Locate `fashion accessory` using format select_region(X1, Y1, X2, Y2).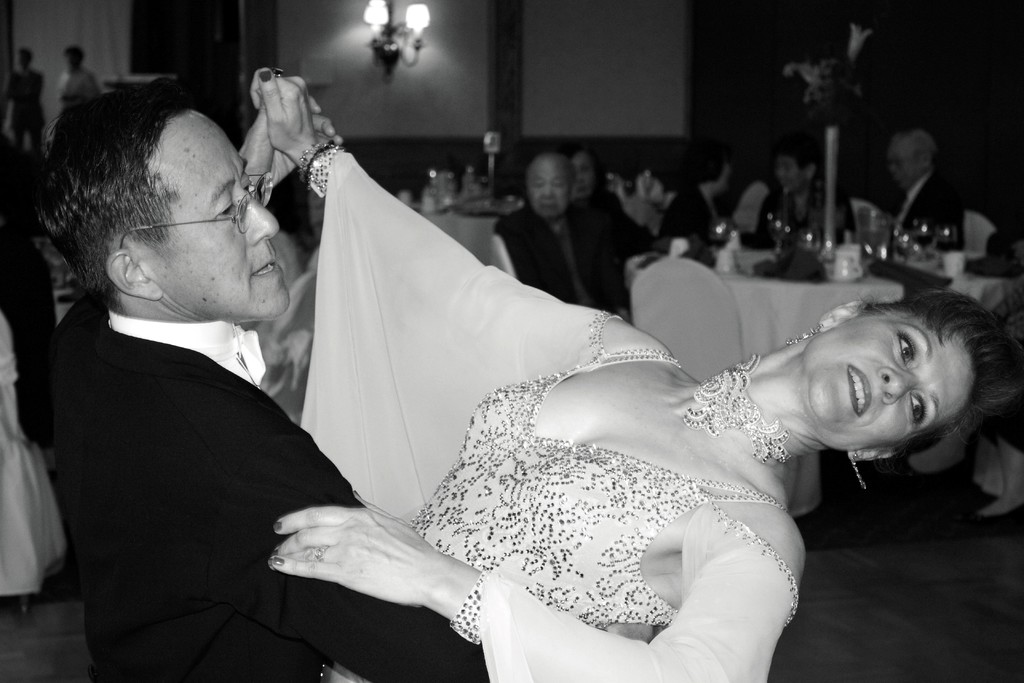
select_region(847, 457, 868, 490).
